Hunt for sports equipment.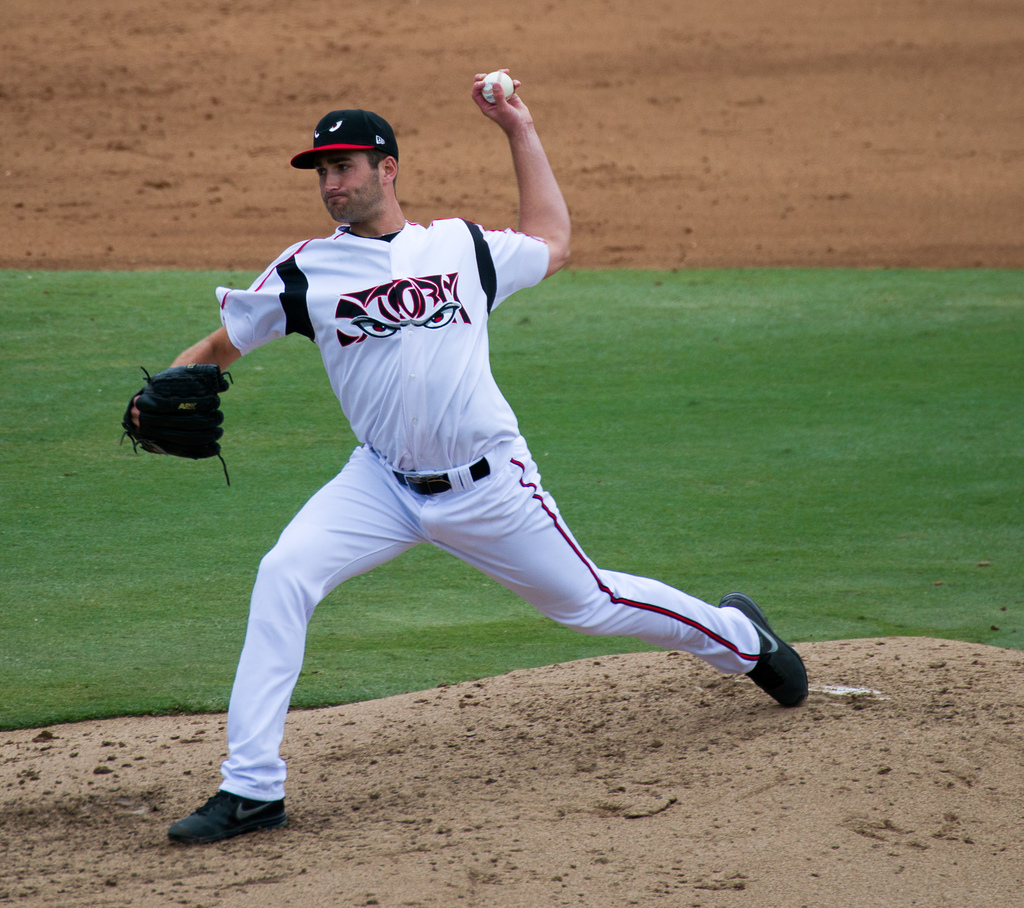
Hunted down at (x1=479, y1=67, x2=516, y2=106).
